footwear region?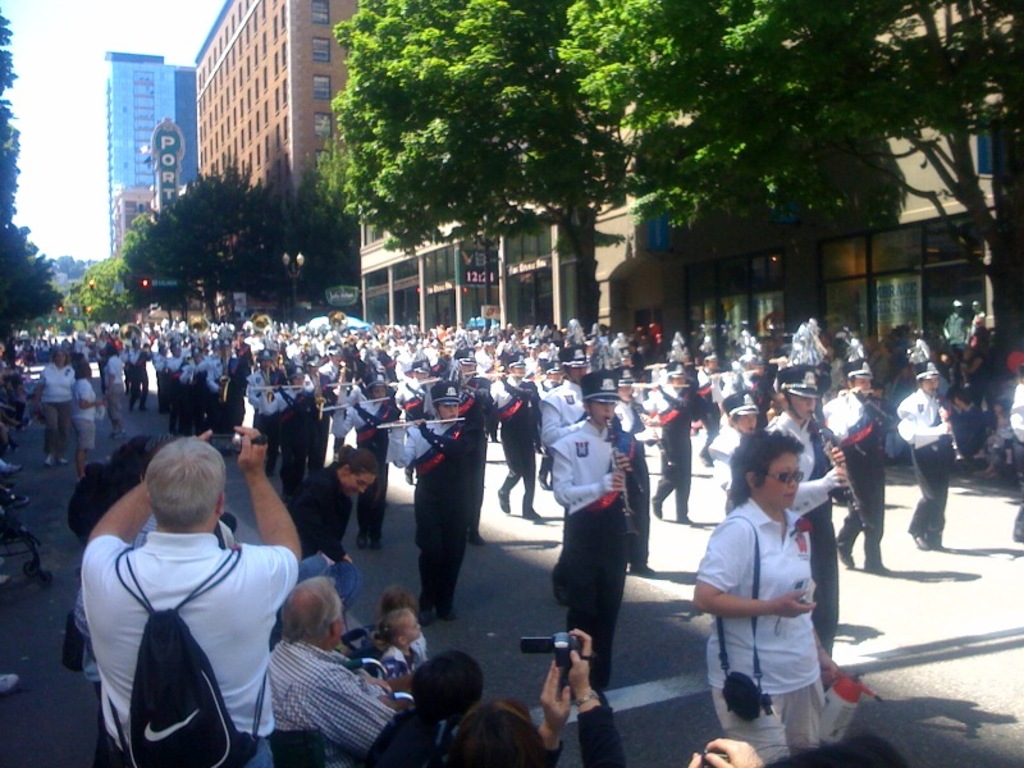
{"x1": 832, "y1": 548, "x2": 850, "y2": 572}
